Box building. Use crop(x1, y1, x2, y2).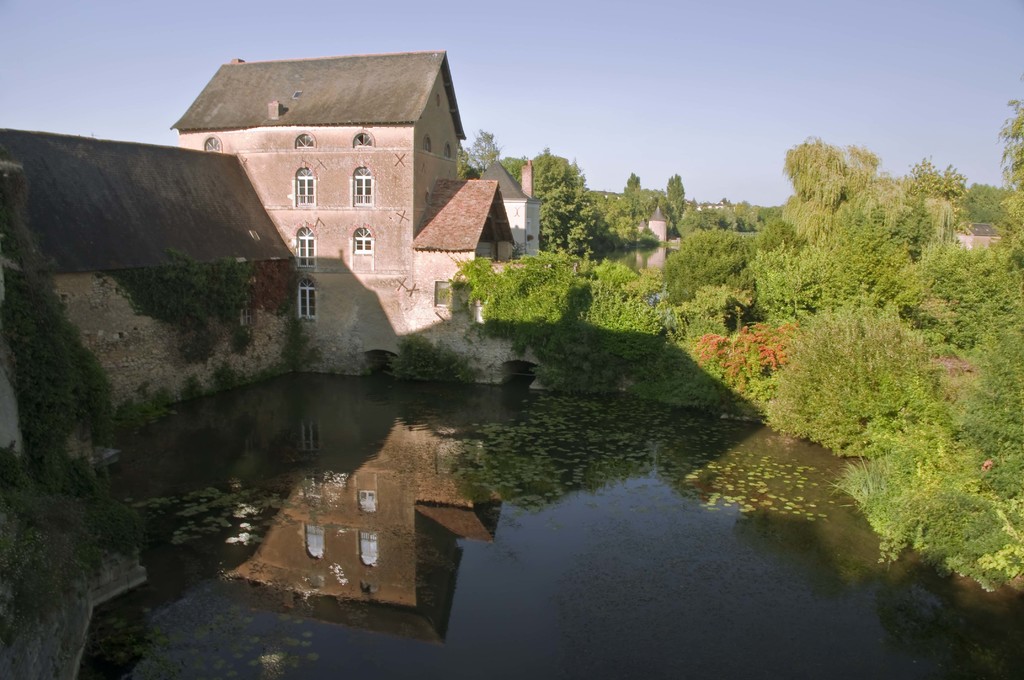
crop(955, 224, 1002, 249).
